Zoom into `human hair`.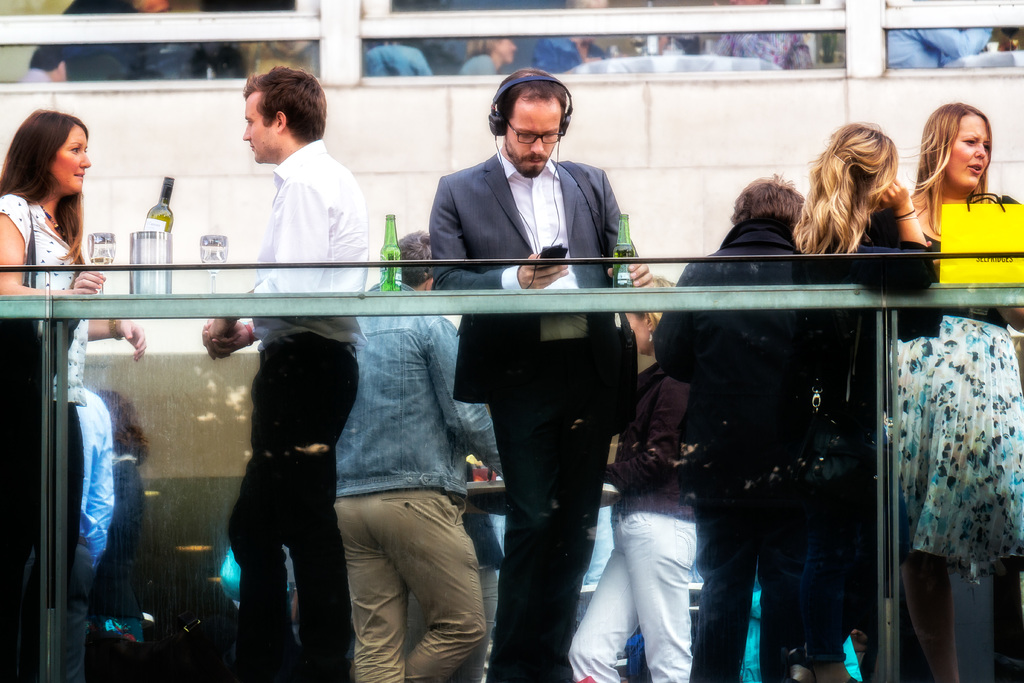
Zoom target: {"left": 788, "top": 122, "right": 900, "bottom": 258}.
